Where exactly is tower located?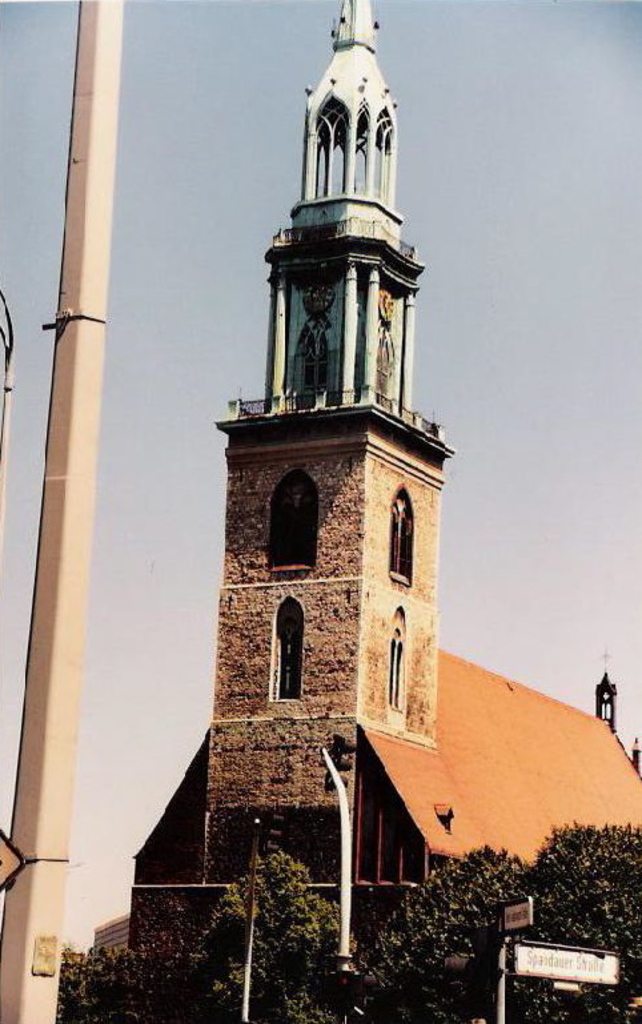
Its bounding box is region(205, 0, 436, 963).
